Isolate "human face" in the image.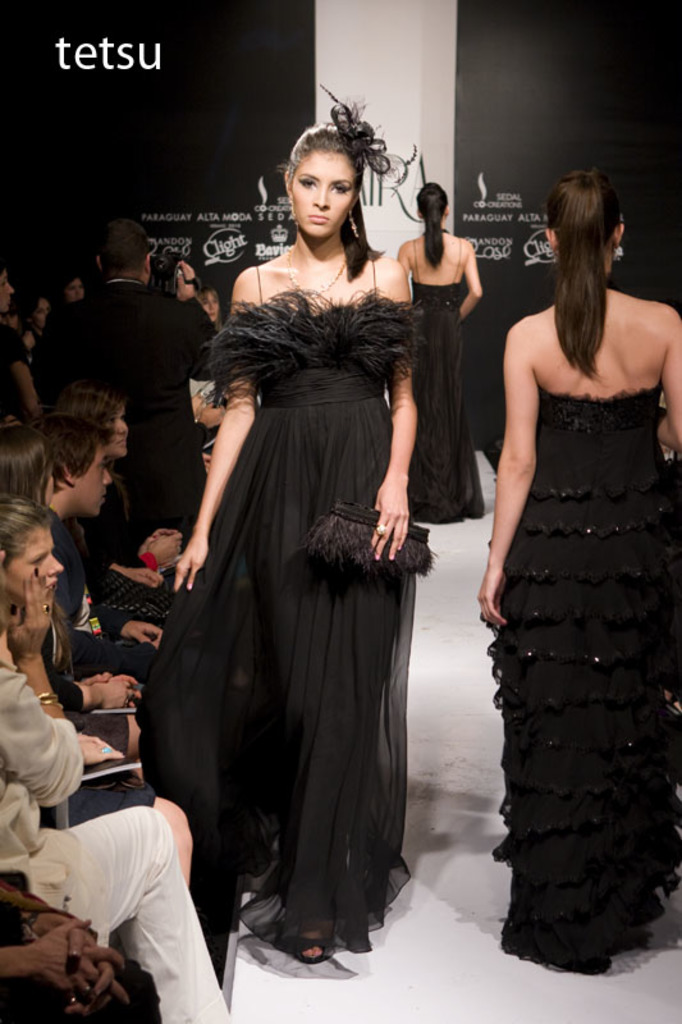
Isolated region: x1=64 y1=278 x2=83 y2=301.
